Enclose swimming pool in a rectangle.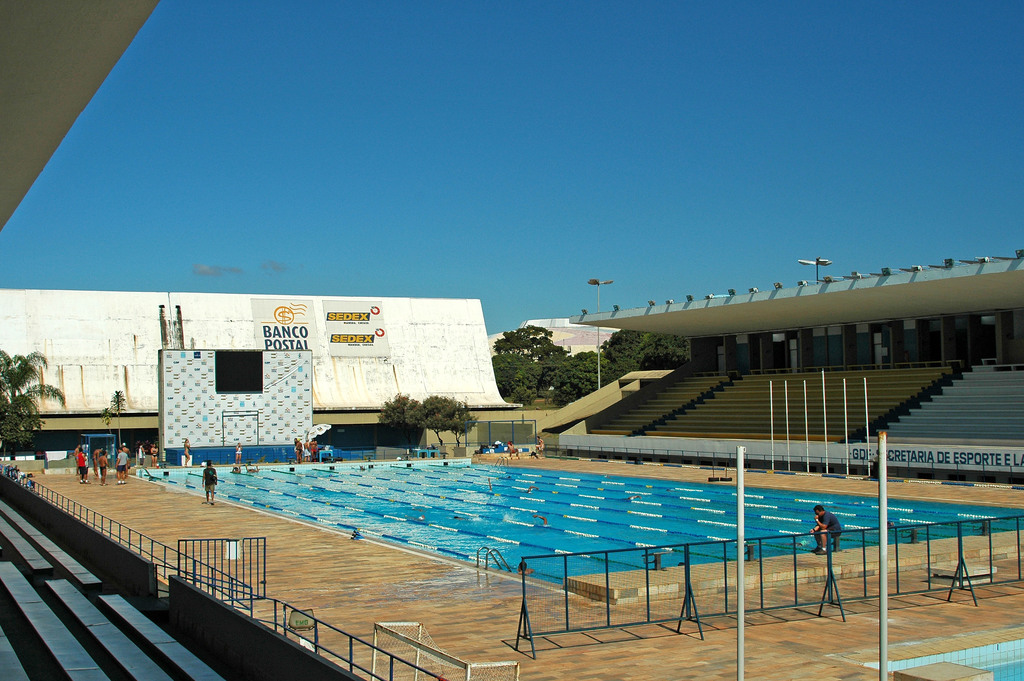
box(132, 457, 1023, 582).
